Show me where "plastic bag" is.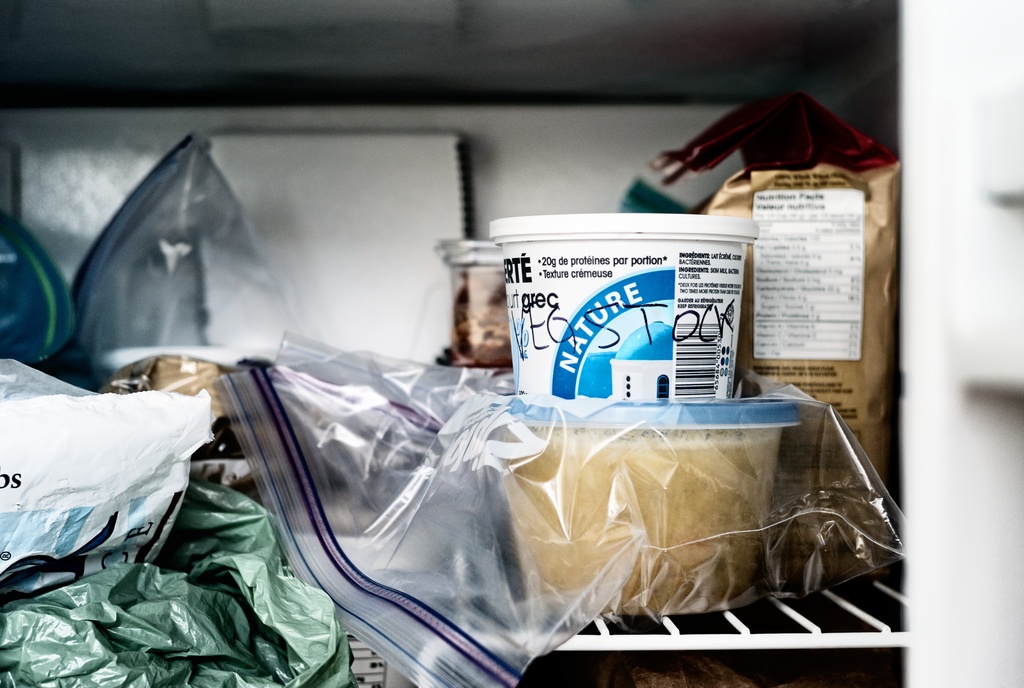
"plastic bag" is at box(0, 214, 77, 381).
